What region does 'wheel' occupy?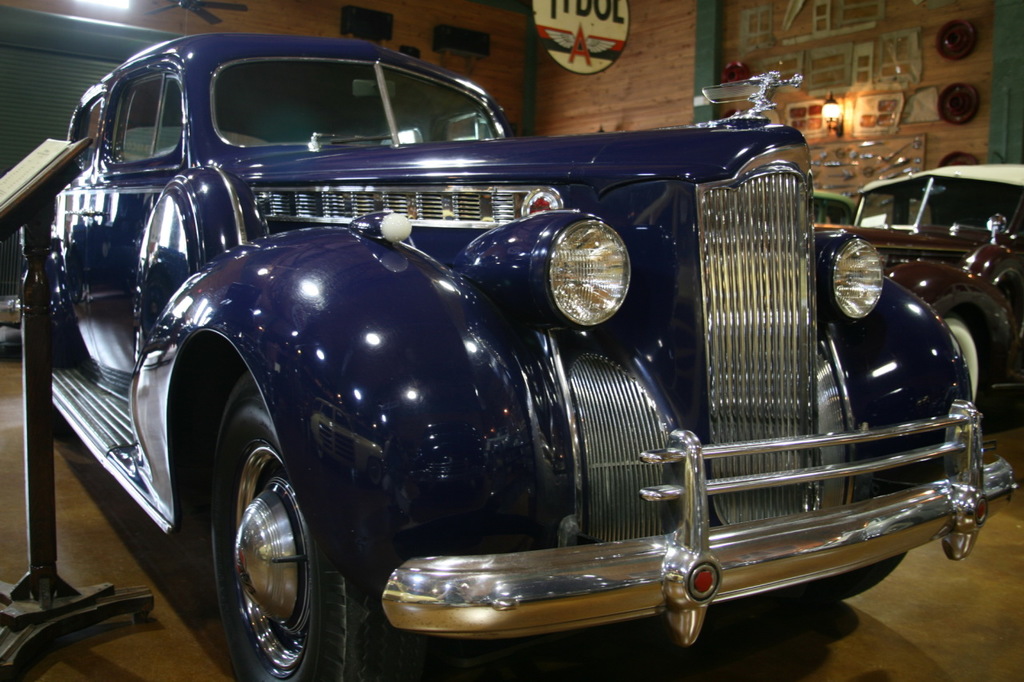
select_region(942, 316, 979, 400).
